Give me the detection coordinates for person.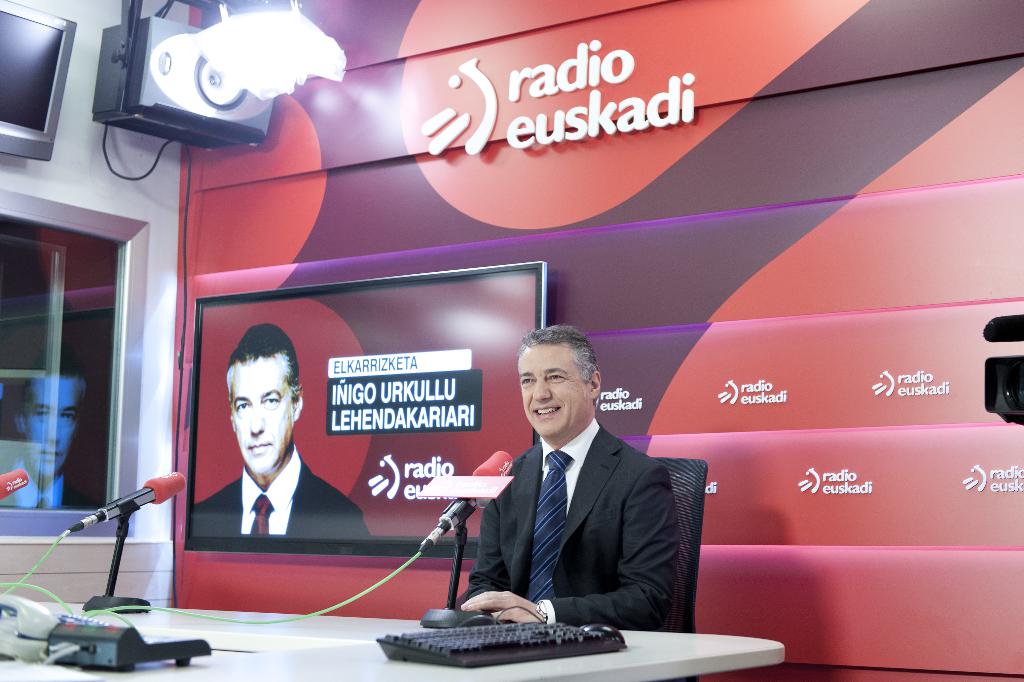
pyautogui.locateOnScreen(193, 324, 364, 546).
